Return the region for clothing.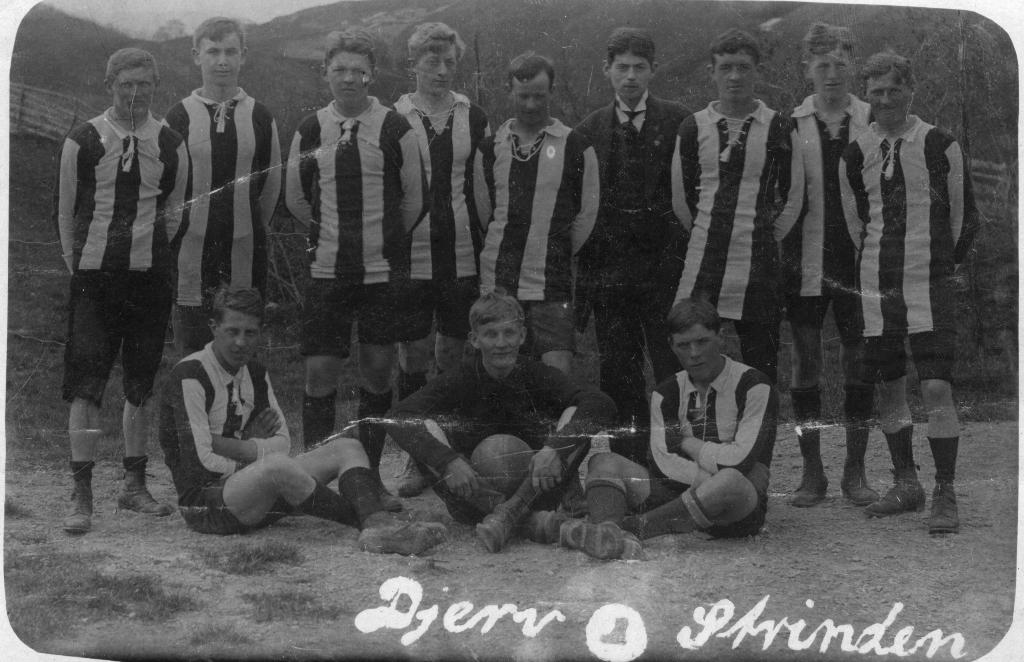
BBox(640, 353, 764, 532).
